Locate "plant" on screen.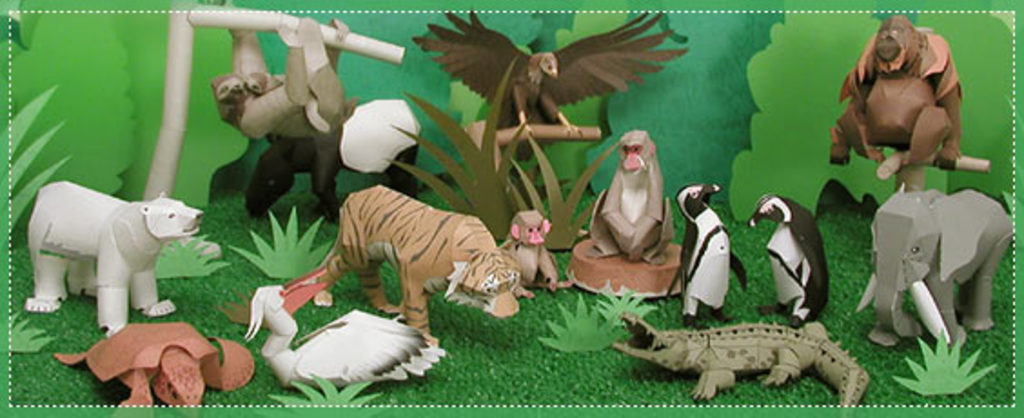
On screen at l=534, t=294, r=641, b=353.
